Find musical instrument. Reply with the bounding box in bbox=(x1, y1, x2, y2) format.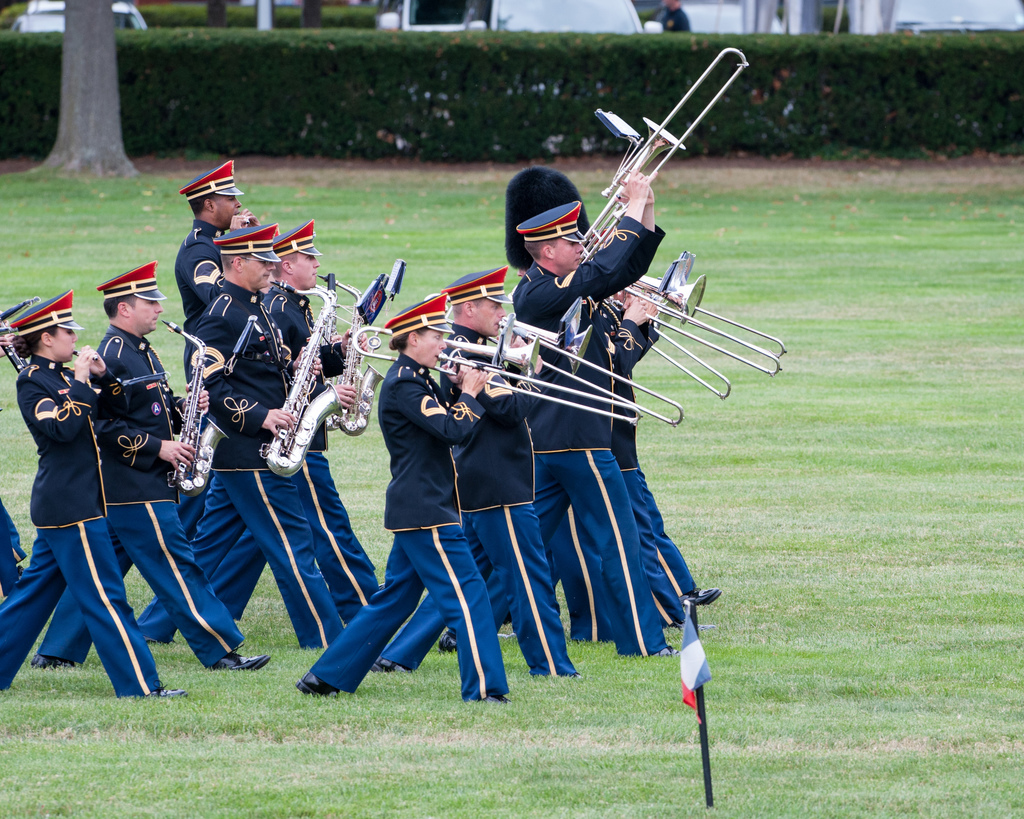
bbox=(420, 292, 681, 429).
